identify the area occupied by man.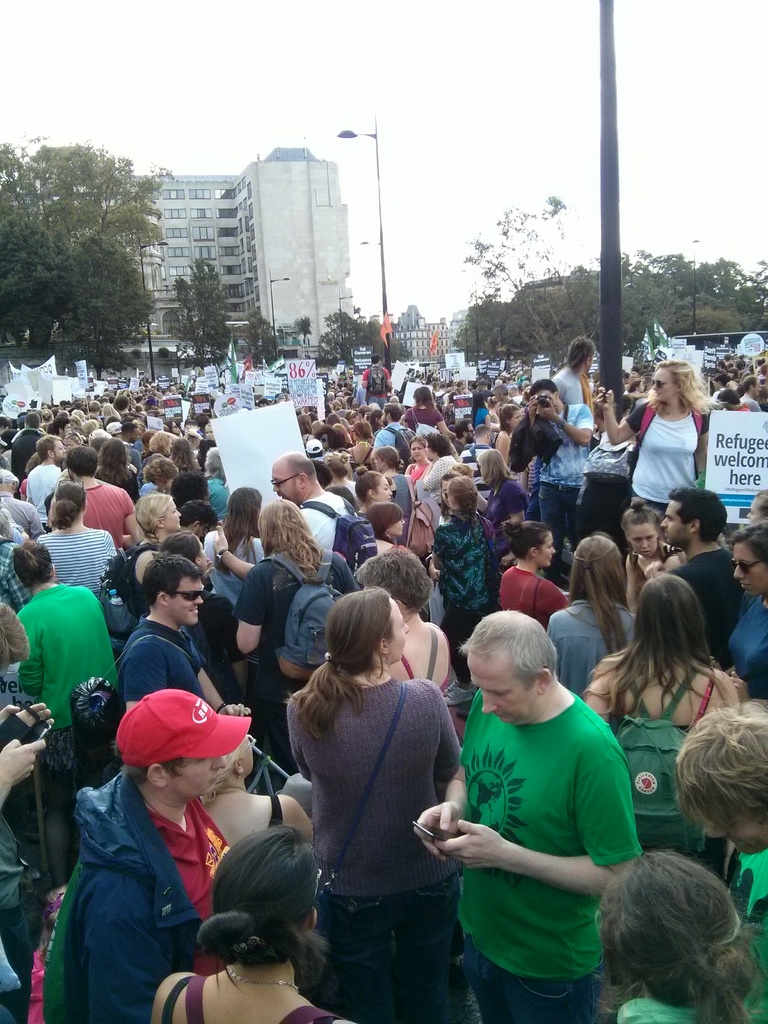
Area: pyautogui.locateOnScreen(117, 556, 250, 716).
